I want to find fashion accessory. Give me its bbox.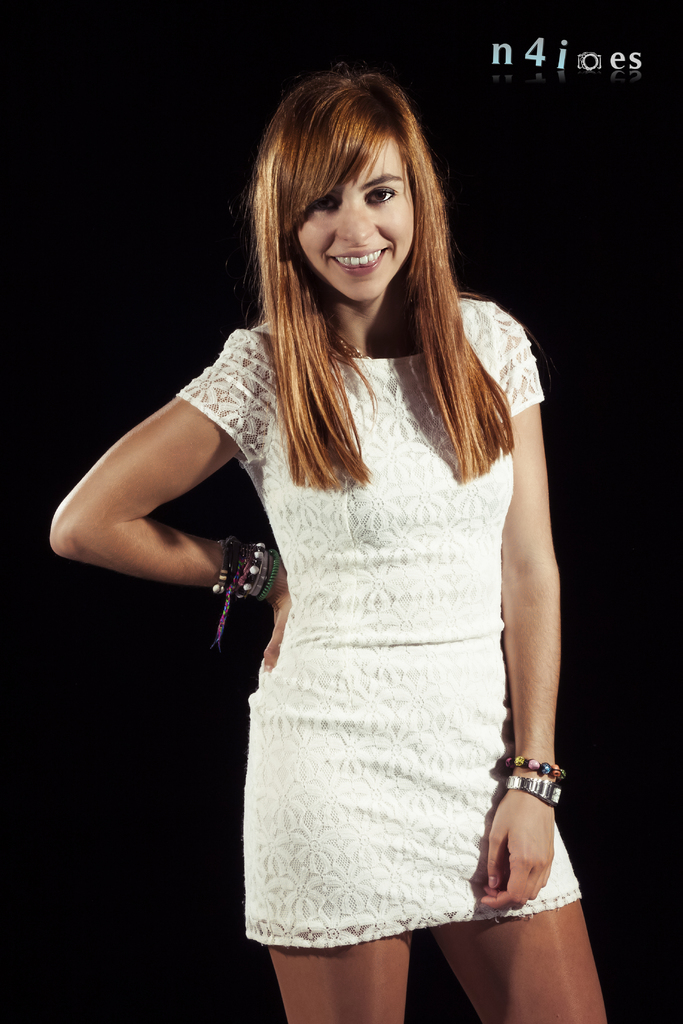
bbox=[502, 774, 562, 810].
